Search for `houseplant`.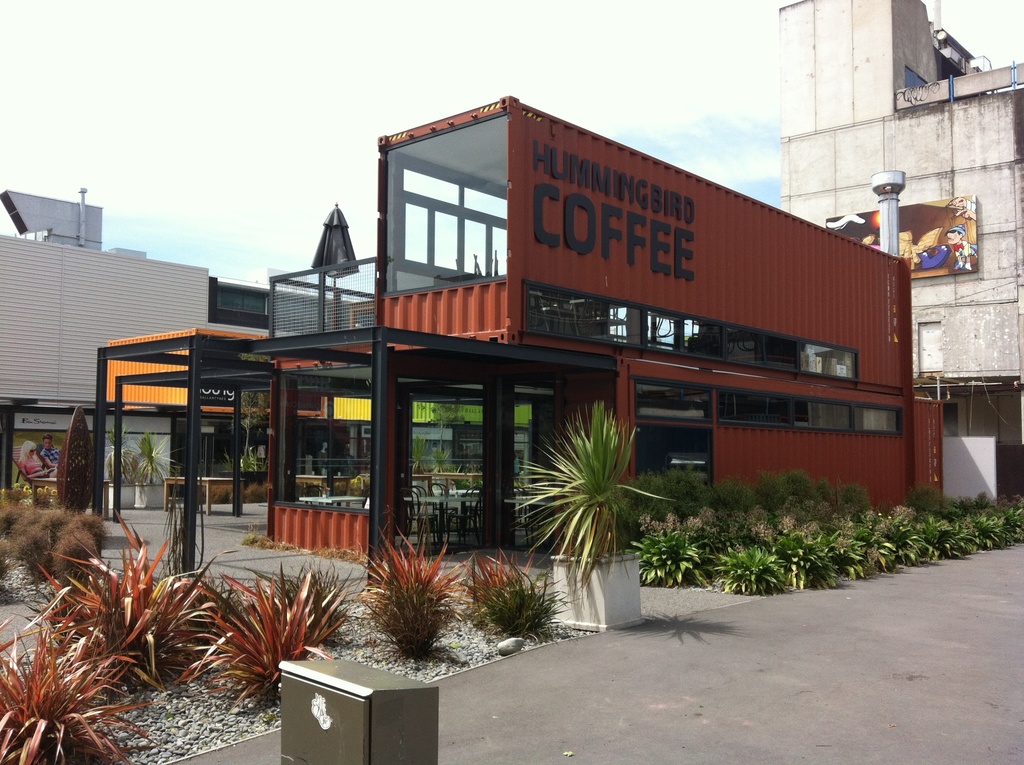
Found at [515,401,651,632].
